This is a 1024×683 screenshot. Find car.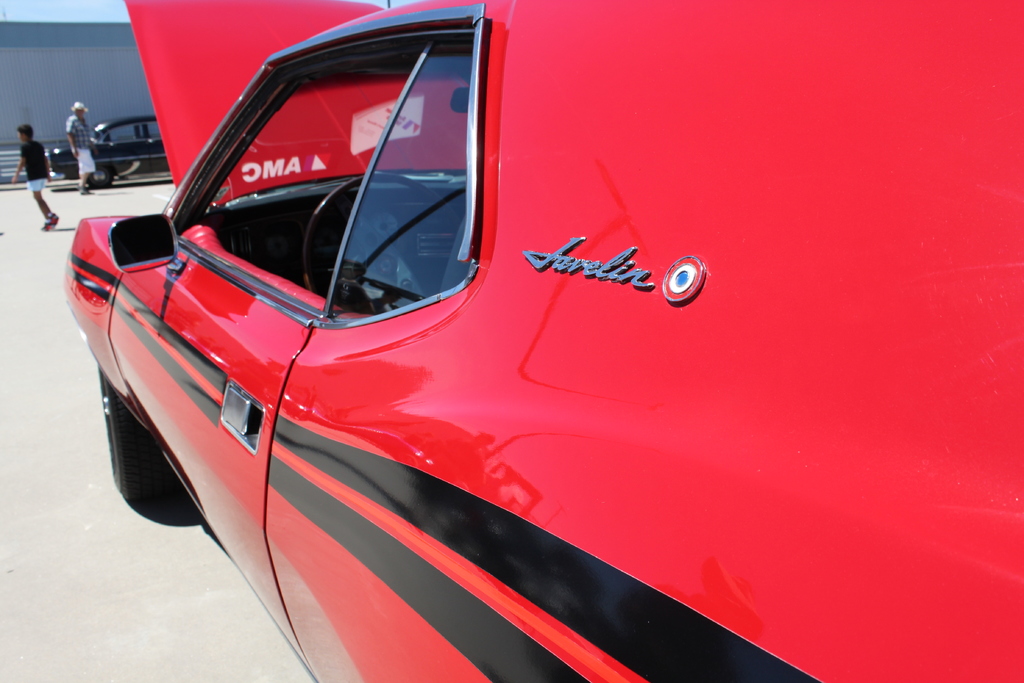
Bounding box: select_region(61, 0, 1023, 682).
